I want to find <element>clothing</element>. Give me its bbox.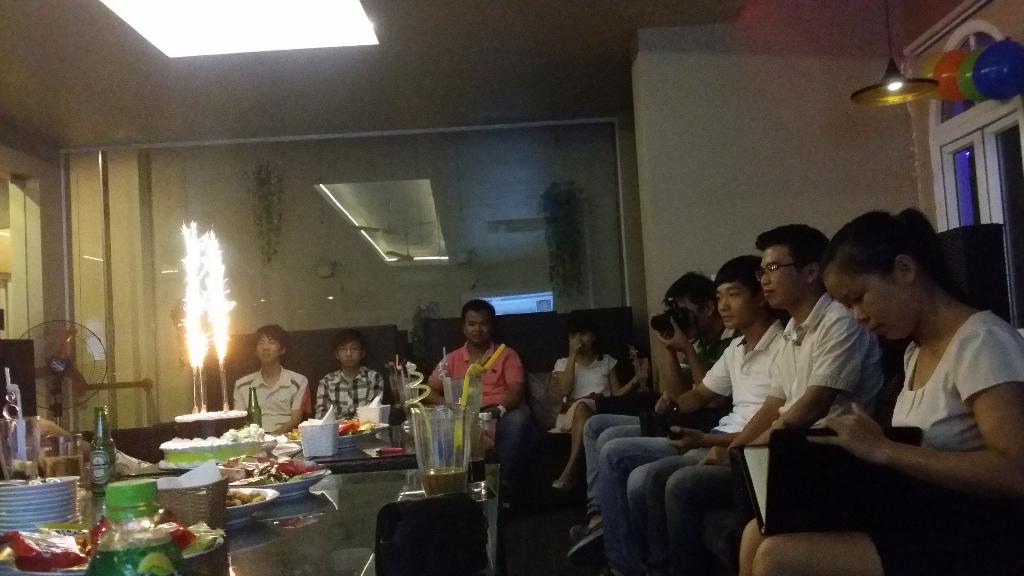
[320,371,388,431].
